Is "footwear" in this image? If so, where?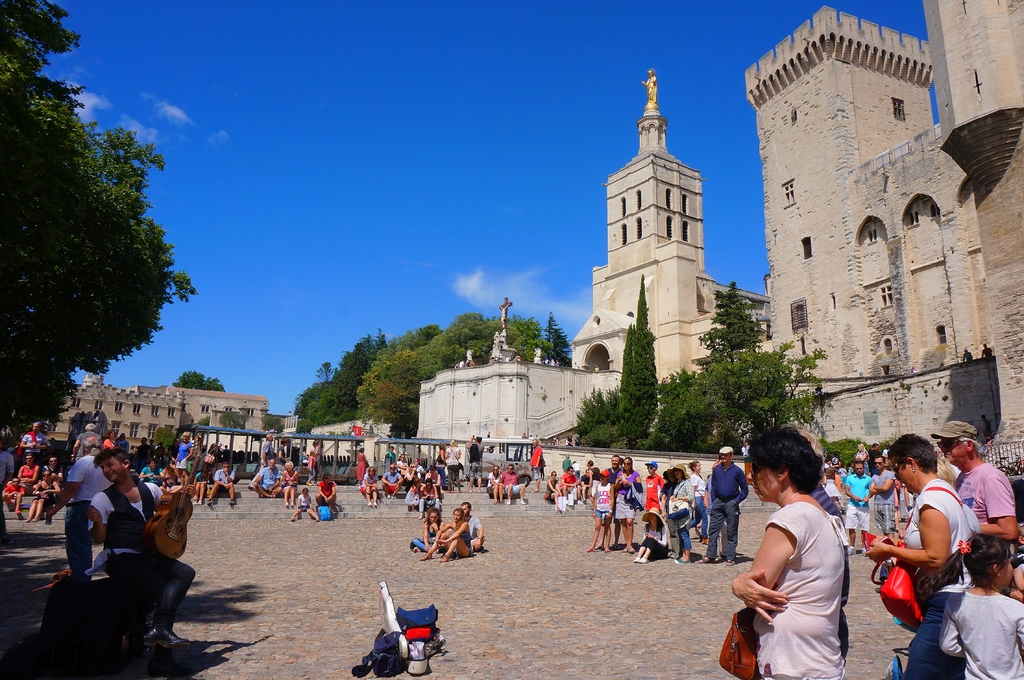
Yes, at pyautogui.locateOnScreen(392, 494, 395, 498).
